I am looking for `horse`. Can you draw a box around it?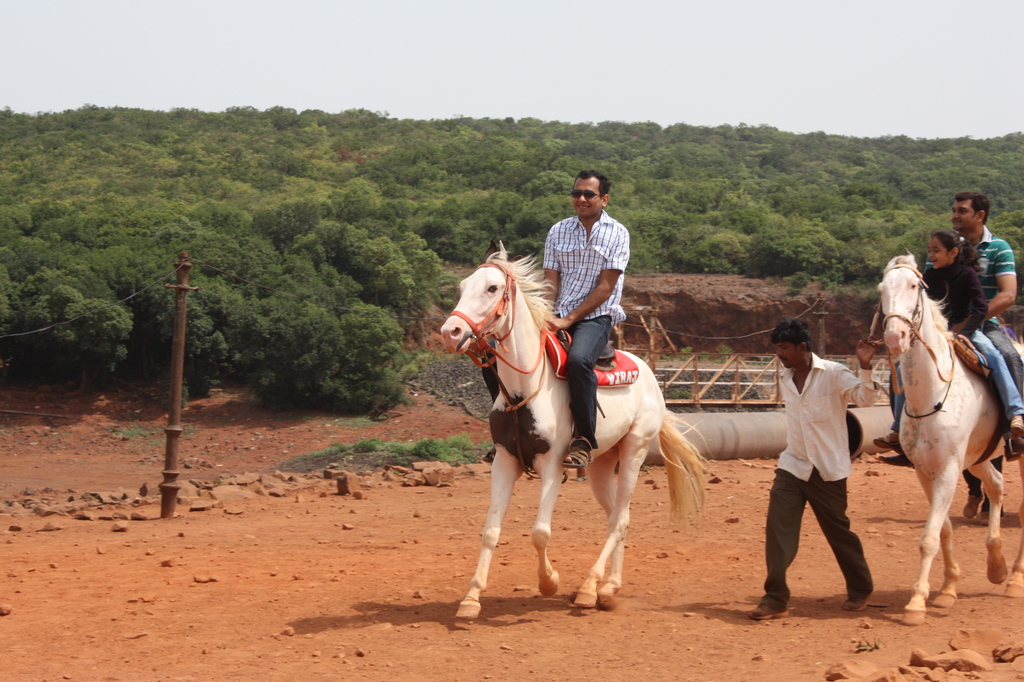
Sure, the bounding box is select_region(437, 239, 717, 624).
